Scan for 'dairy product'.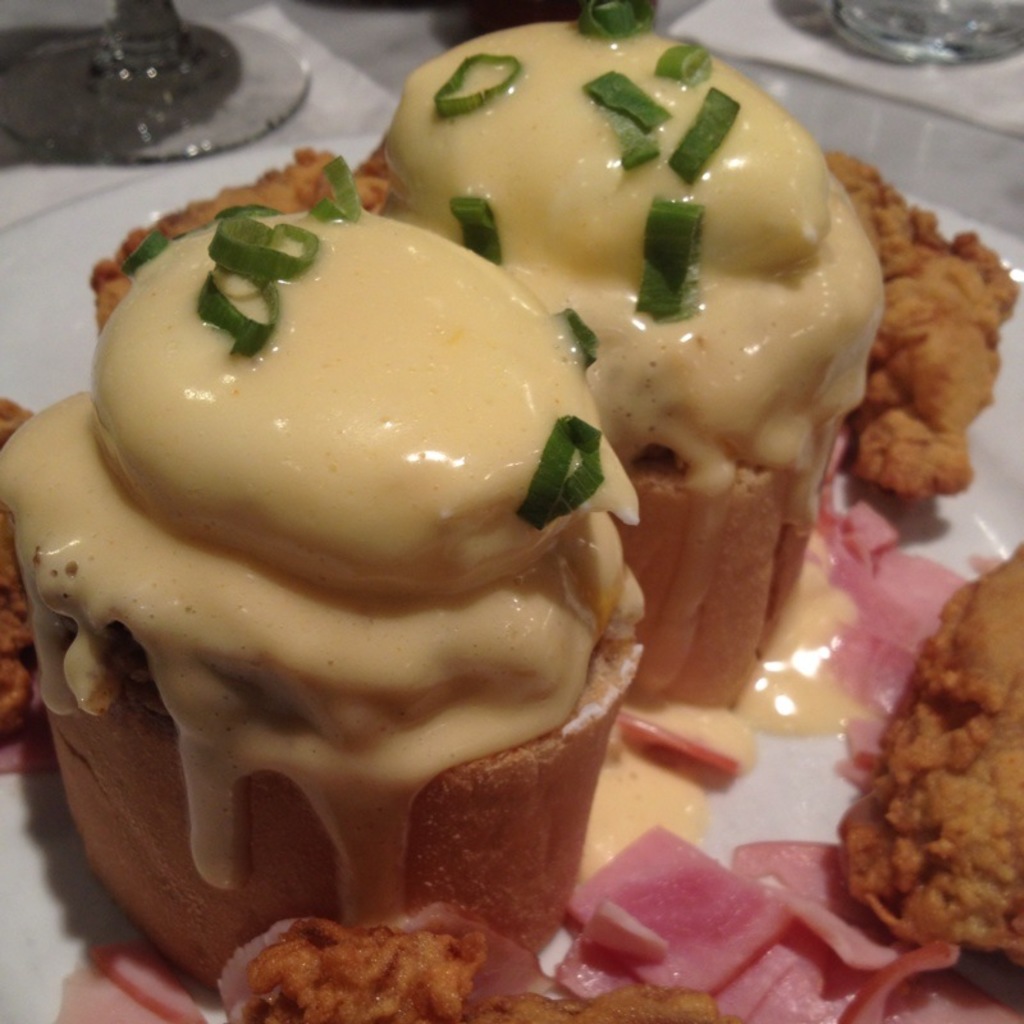
Scan result: <box>358,19,859,493</box>.
